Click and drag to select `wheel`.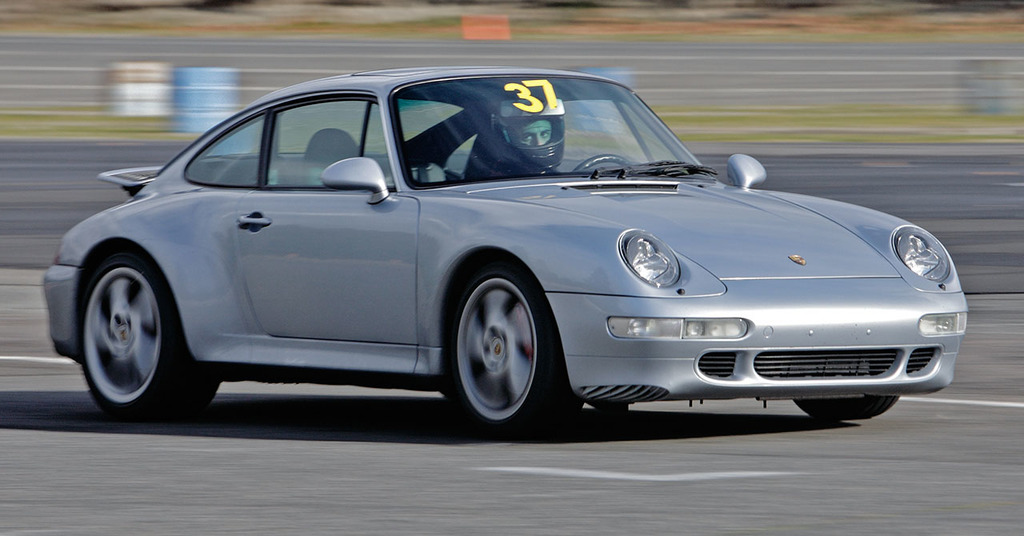
Selection: detection(442, 252, 549, 428).
